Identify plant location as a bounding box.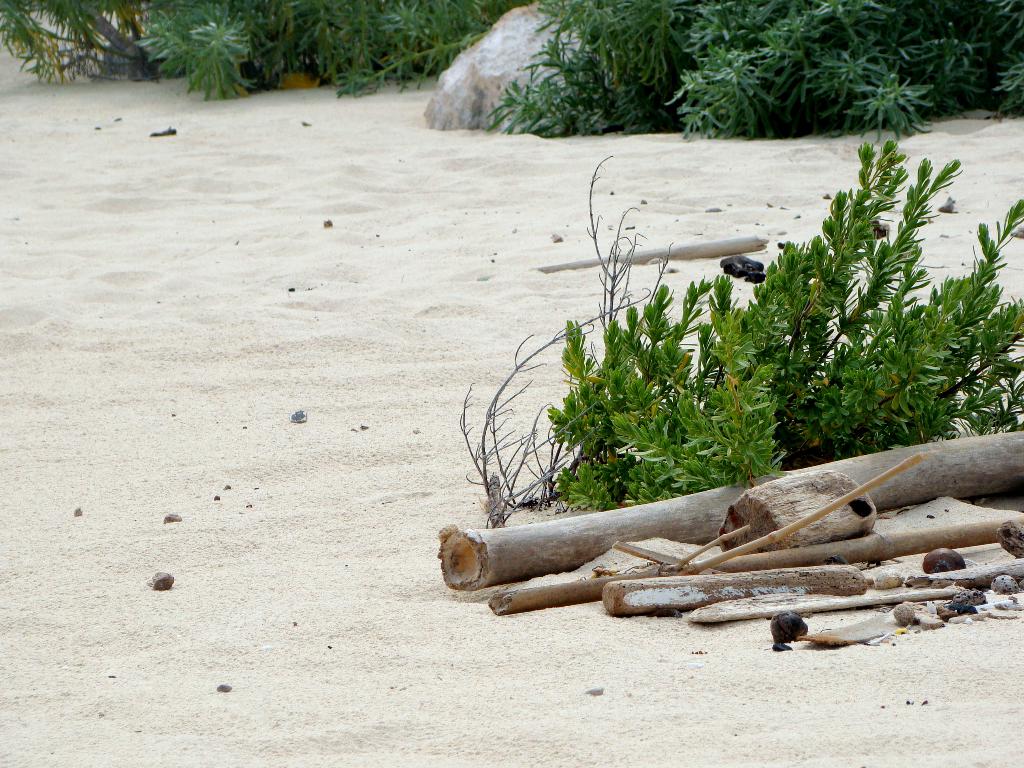
<region>0, 0, 166, 94</region>.
